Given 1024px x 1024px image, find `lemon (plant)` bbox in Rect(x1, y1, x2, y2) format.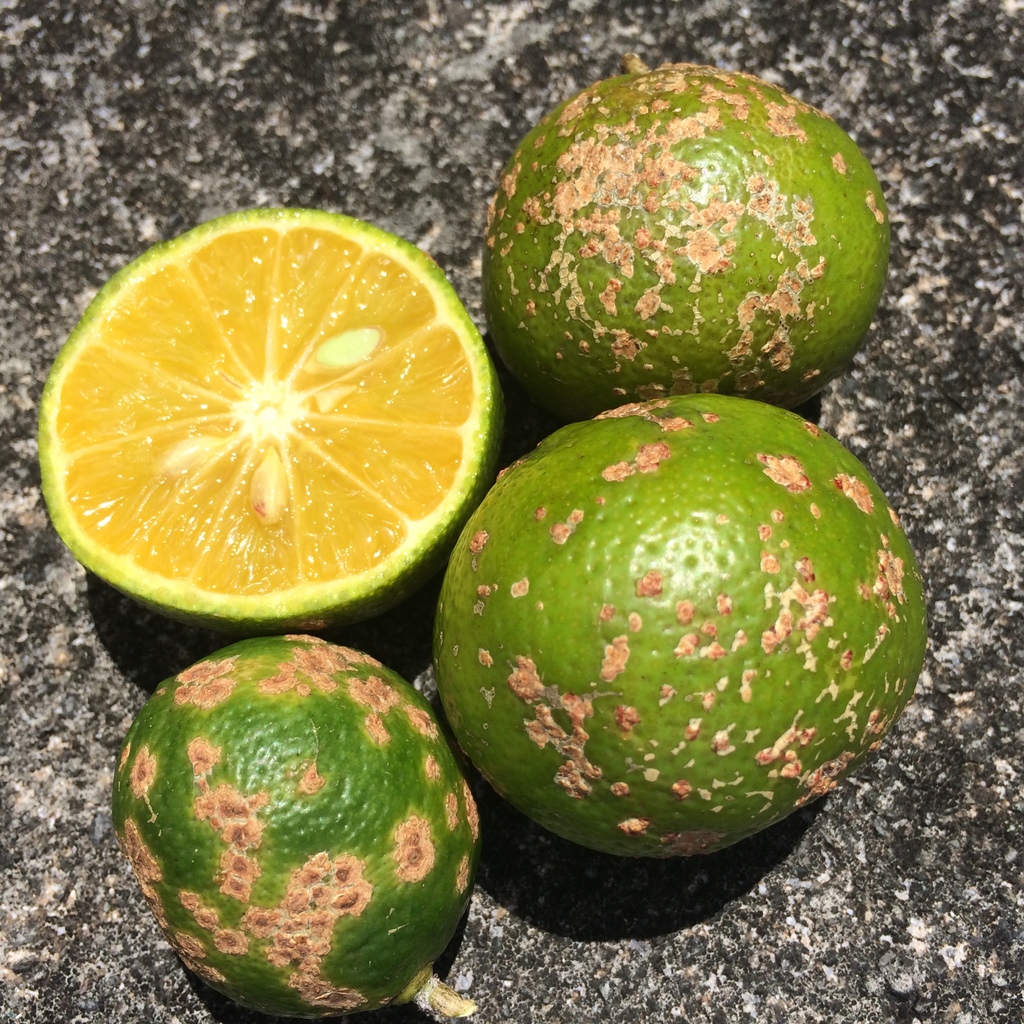
Rect(481, 59, 896, 412).
